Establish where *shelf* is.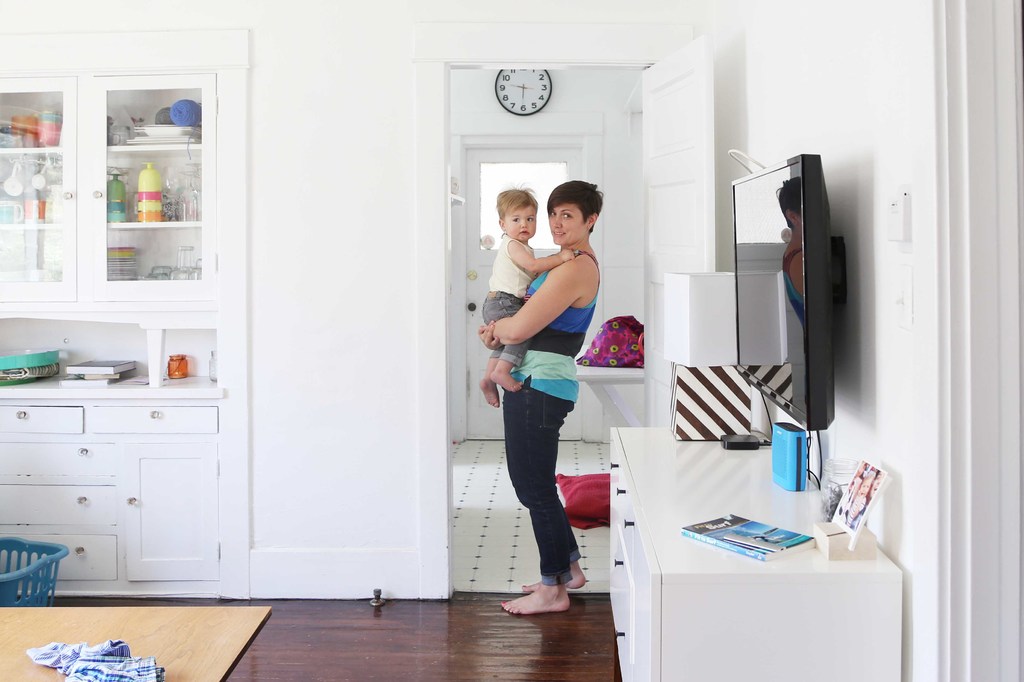
Established at left=605, top=424, right=911, bottom=681.
